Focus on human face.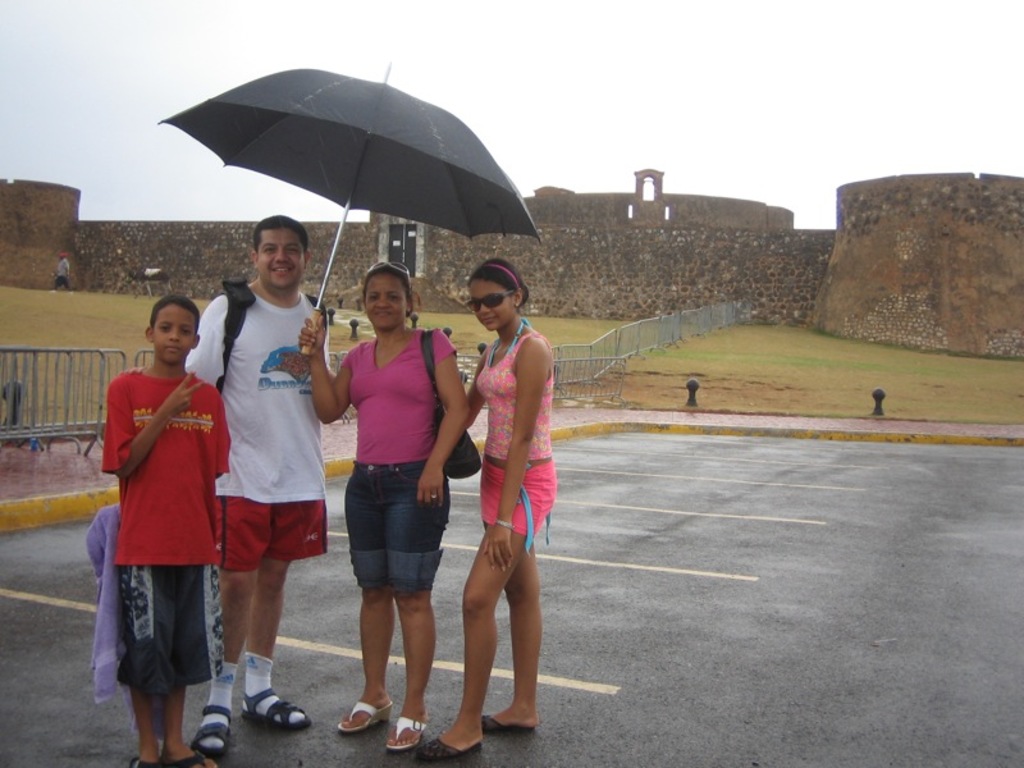
Focused at bbox(260, 225, 306, 297).
